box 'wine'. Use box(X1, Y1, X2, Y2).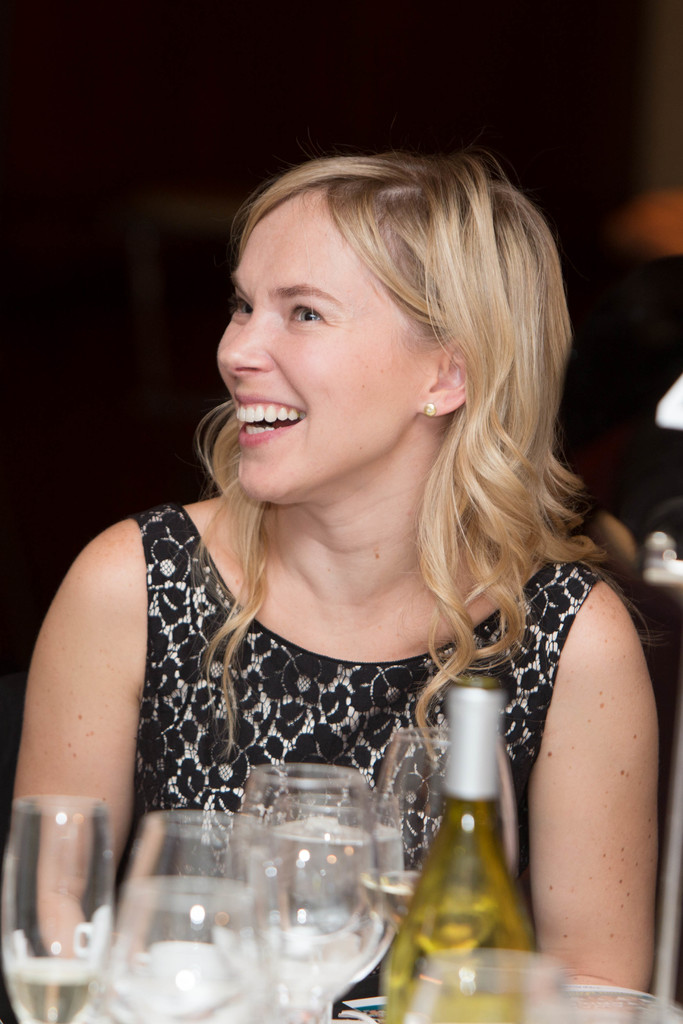
box(6, 957, 88, 1023).
